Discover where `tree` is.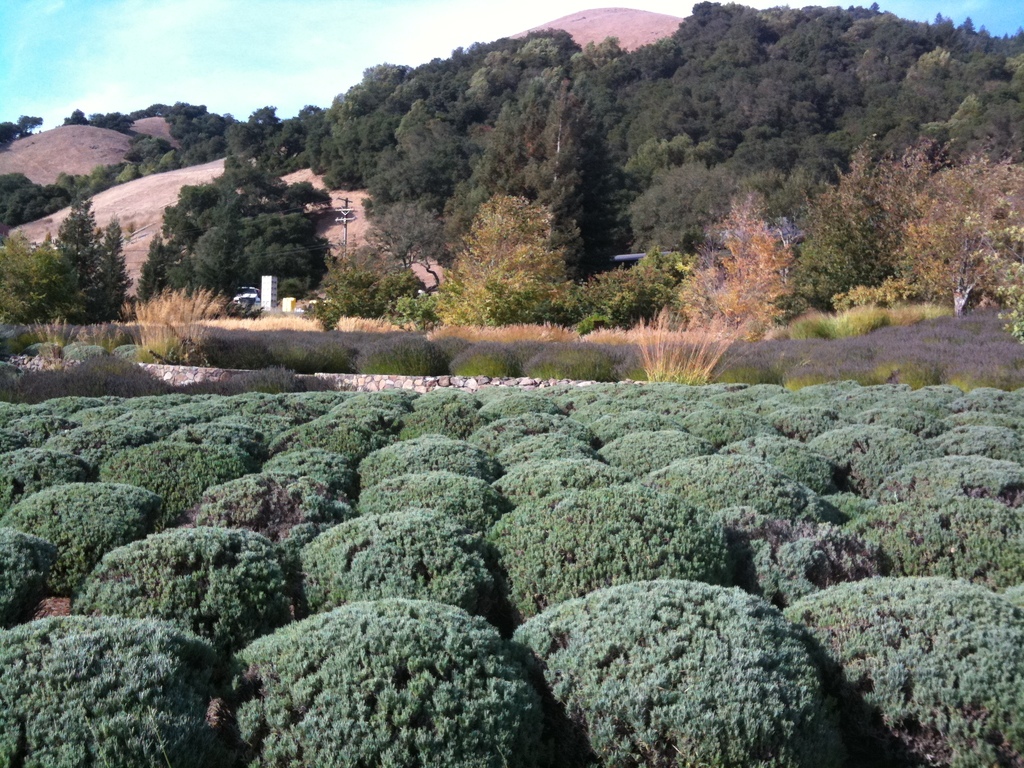
Discovered at crop(114, 137, 177, 178).
